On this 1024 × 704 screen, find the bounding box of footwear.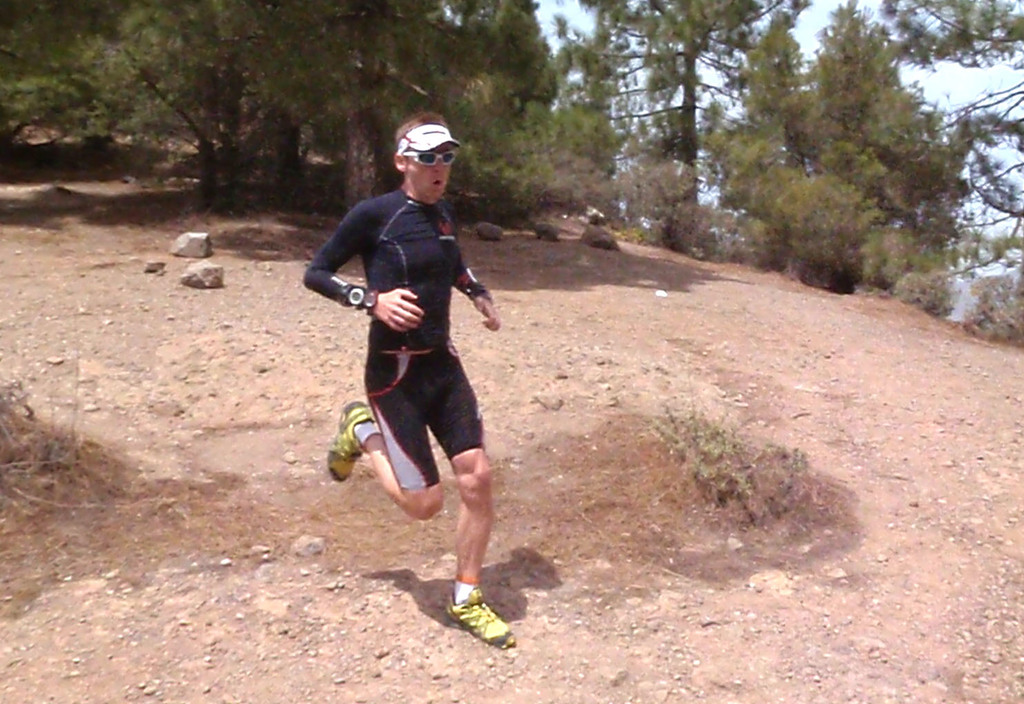
Bounding box: crop(447, 585, 522, 649).
